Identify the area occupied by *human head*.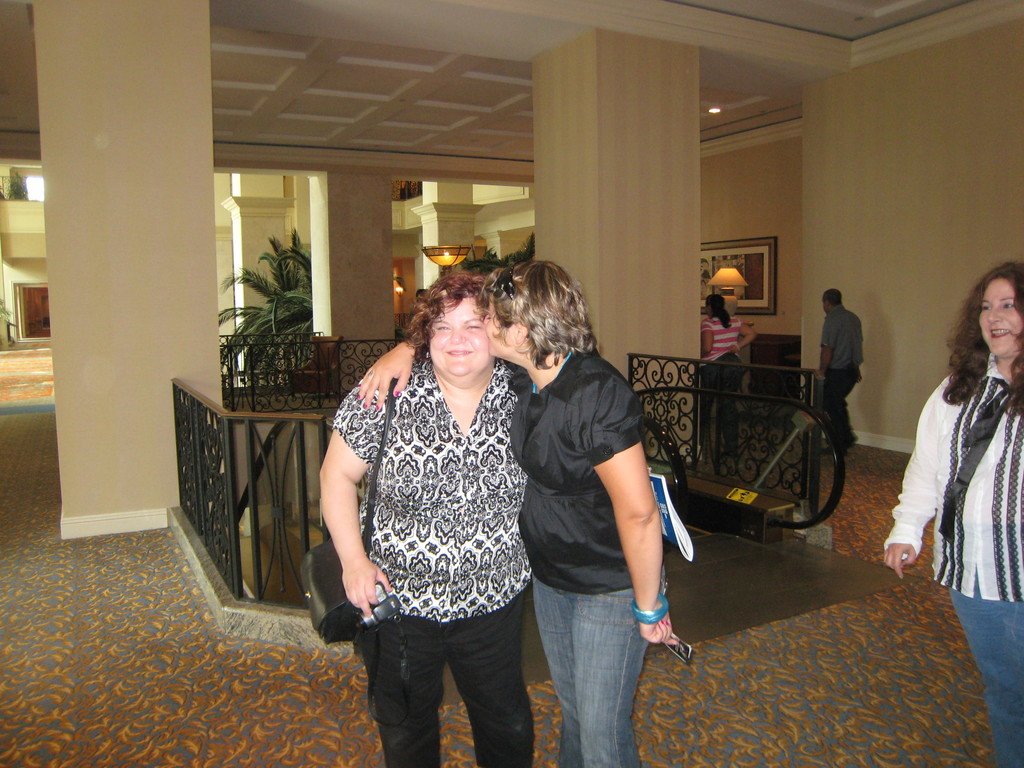
Area: {"left": 703, "top": 294, "right": 729, "bottom": 318}.
